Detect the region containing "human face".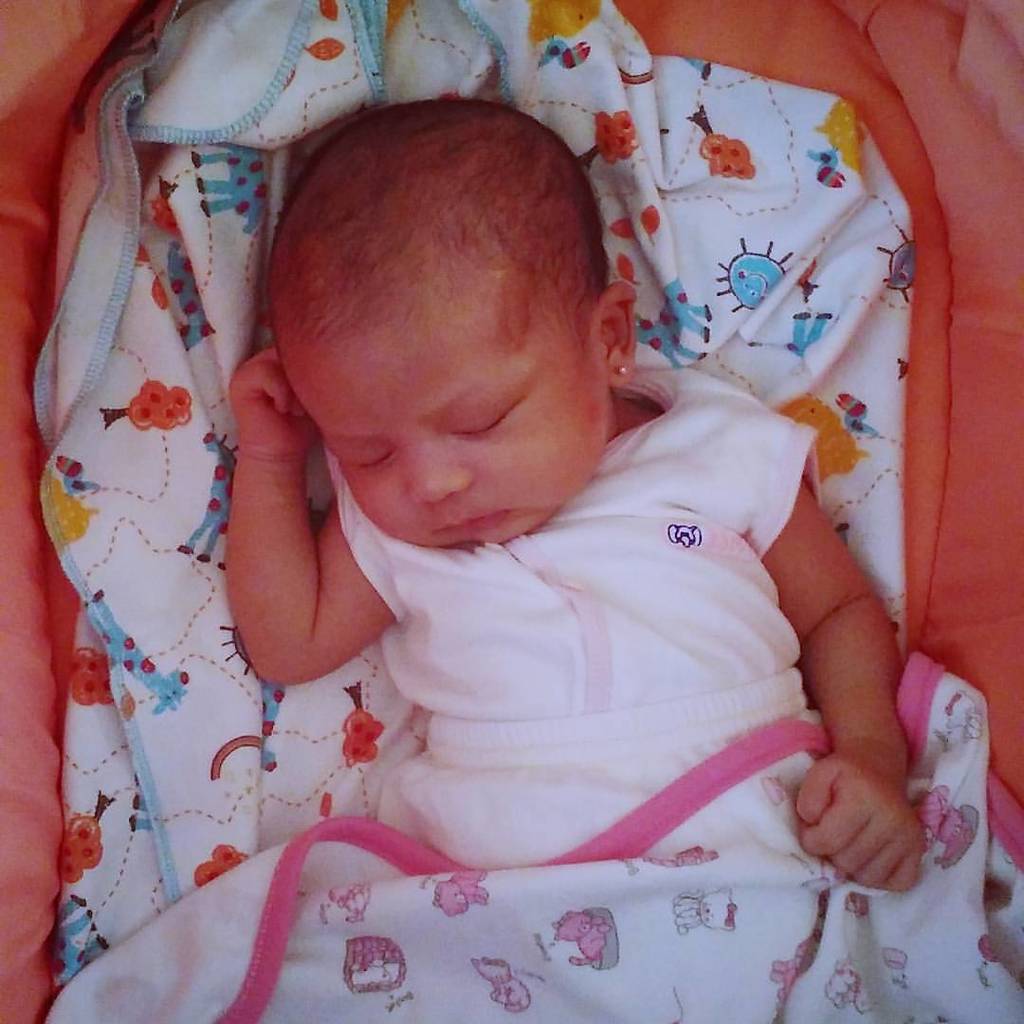
Rect(284, 291, 615, 549).
